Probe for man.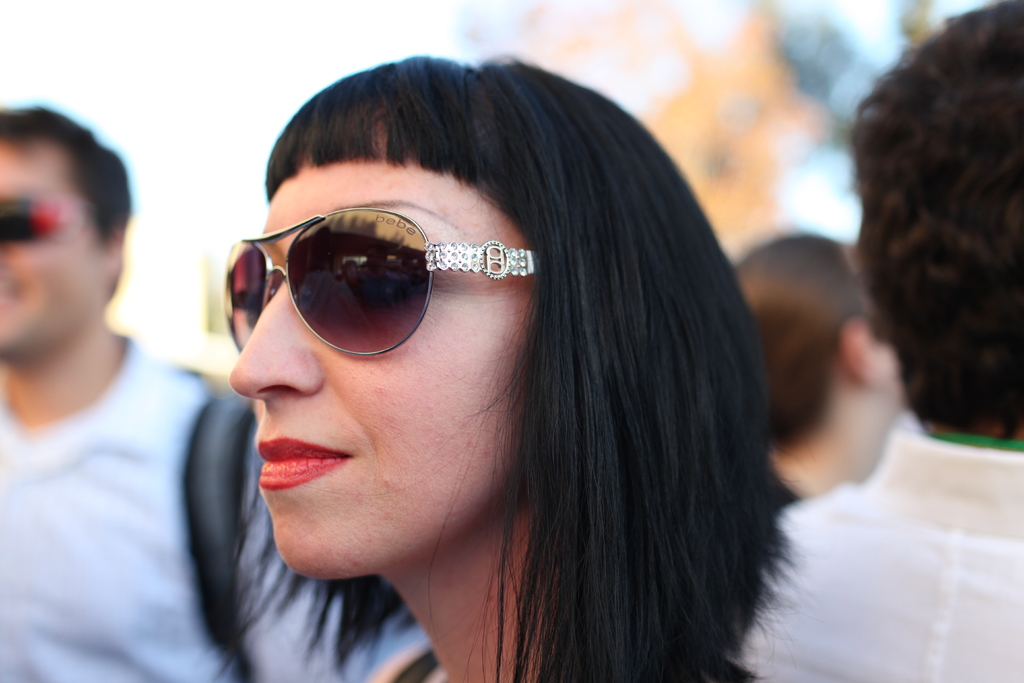
Probe result: [0,99,345,682].
